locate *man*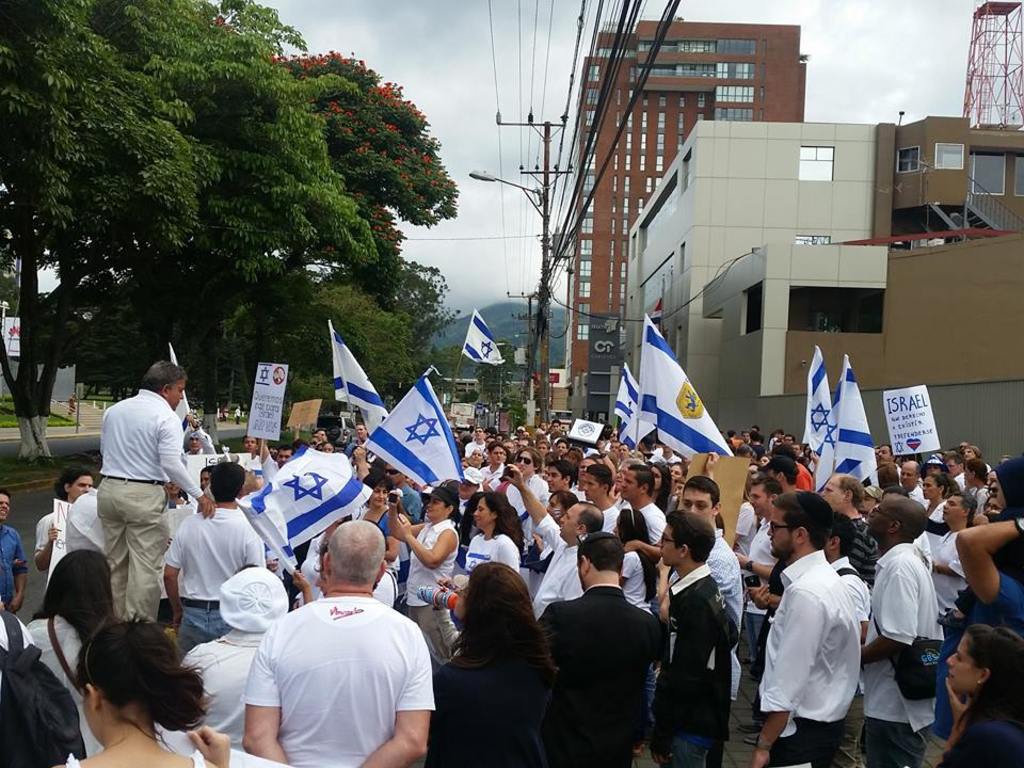
97 358 221 622
